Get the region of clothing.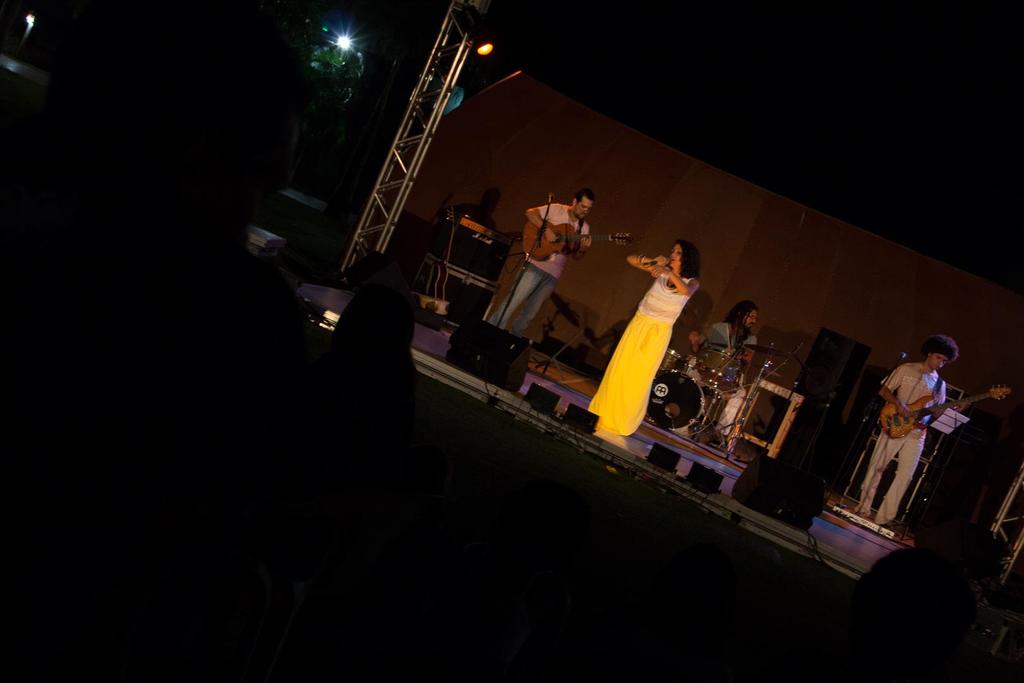
[861,364,947,527].
